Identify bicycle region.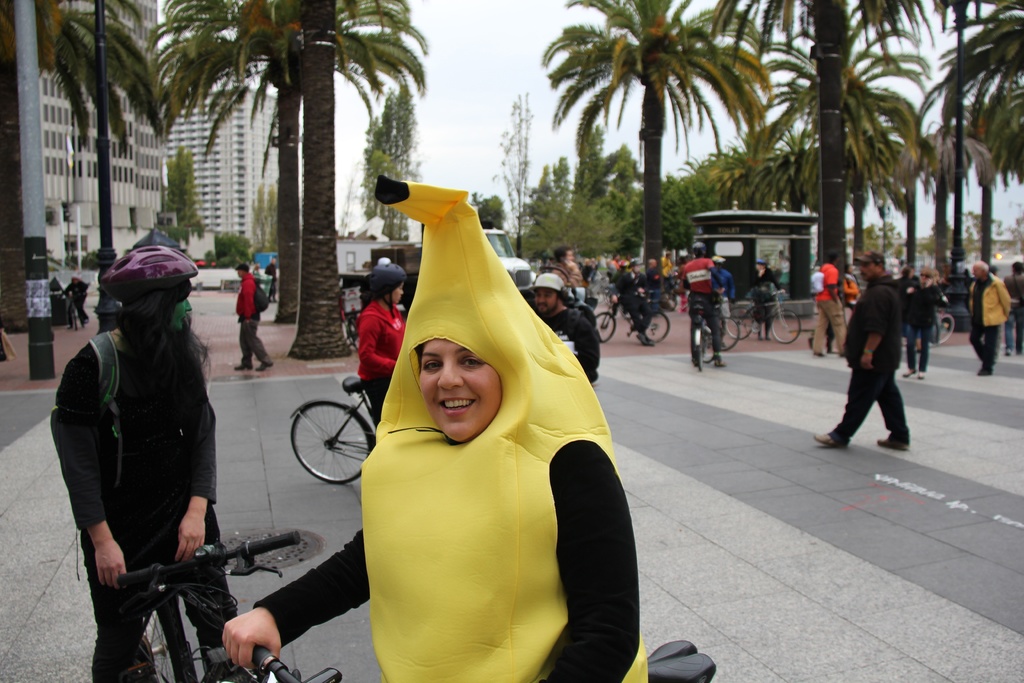
Region: BBox(129, 529, 300, 682).
